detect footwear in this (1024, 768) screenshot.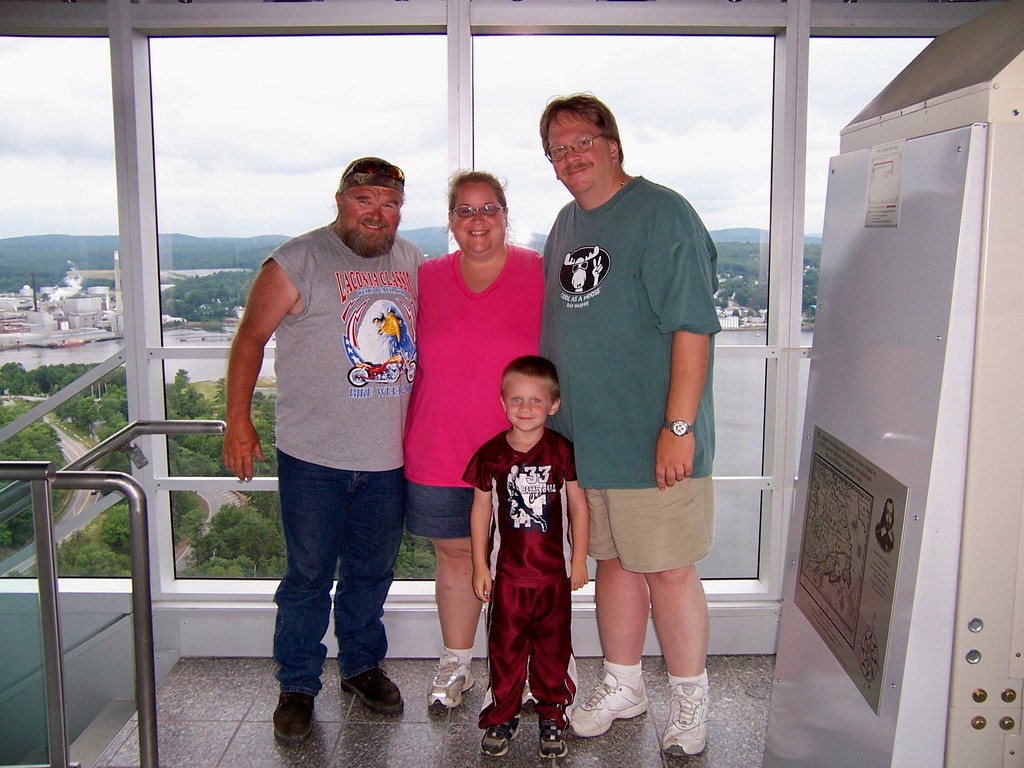
Detection: region(567, 664, 646, 736).
